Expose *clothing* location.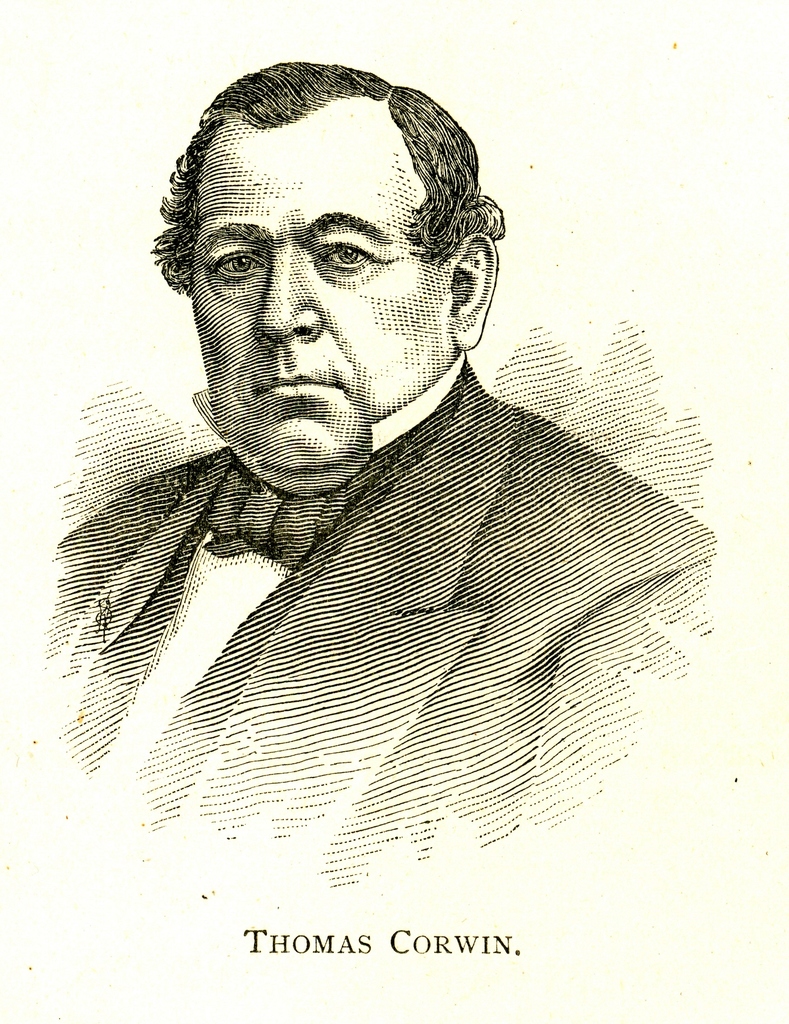
Exposed at box(48, 323, 729, 828).
